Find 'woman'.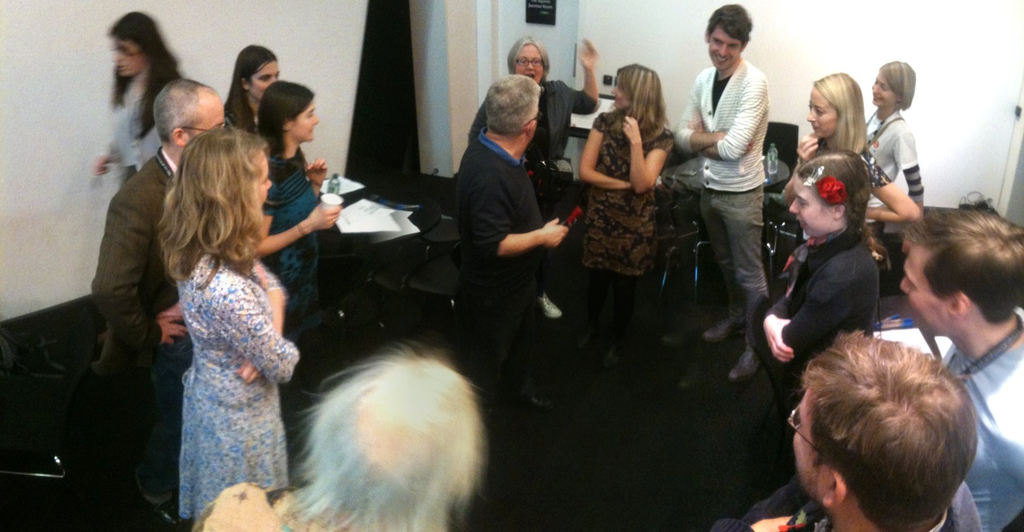
rect(862, 57, 931, 246).
